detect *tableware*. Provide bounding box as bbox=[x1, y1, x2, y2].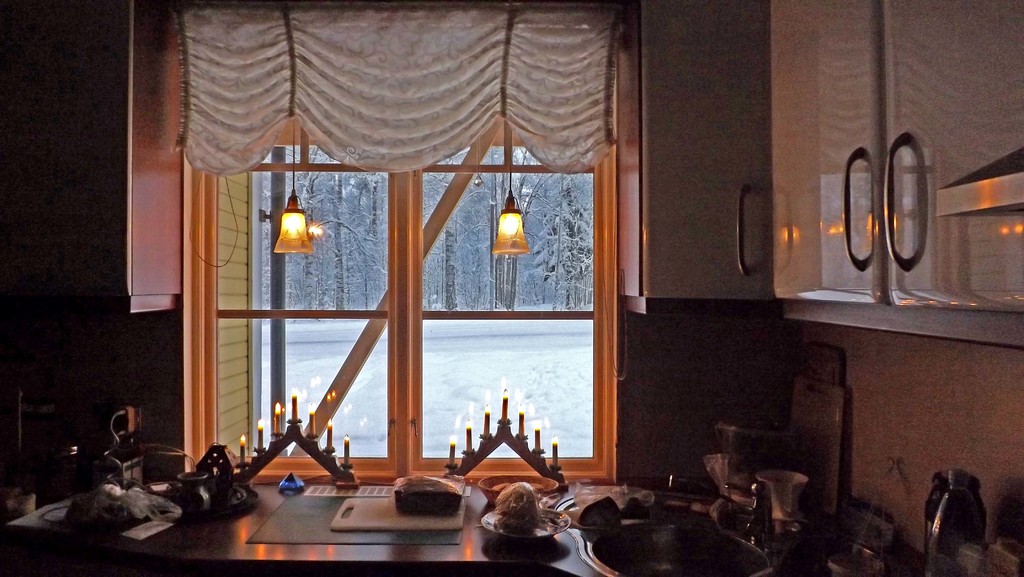
bbox=[481, 509, 576, 546].
